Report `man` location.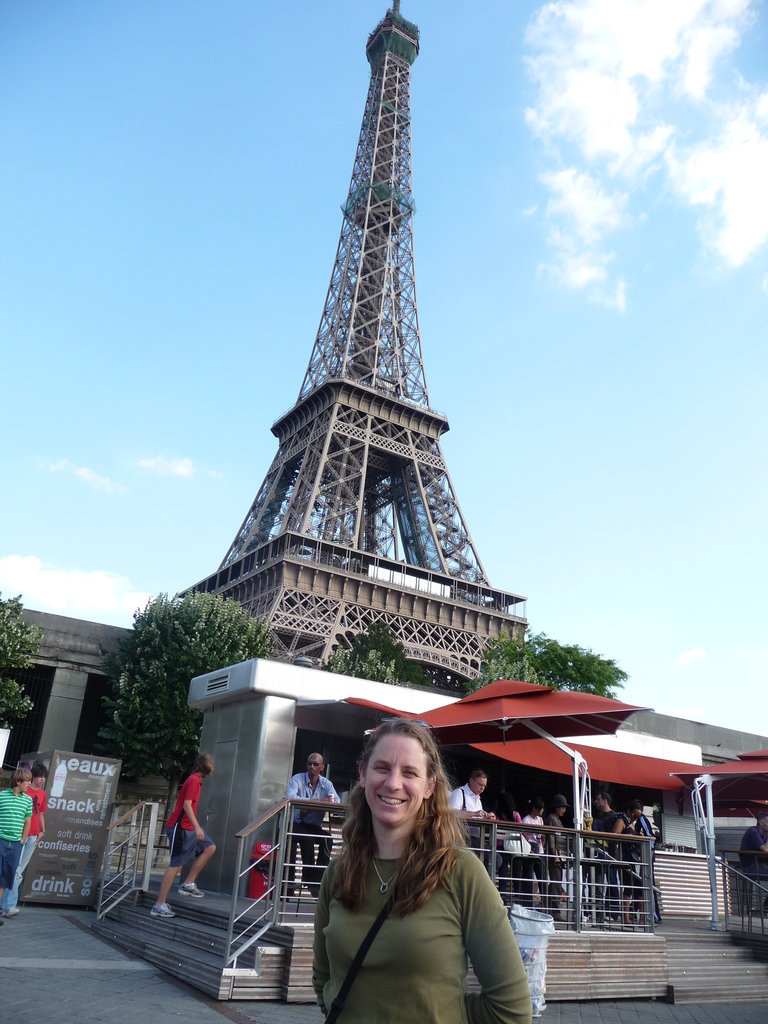
Report: {"left": 256, "top": 712, "right": 540, "bottom": 1018}.
